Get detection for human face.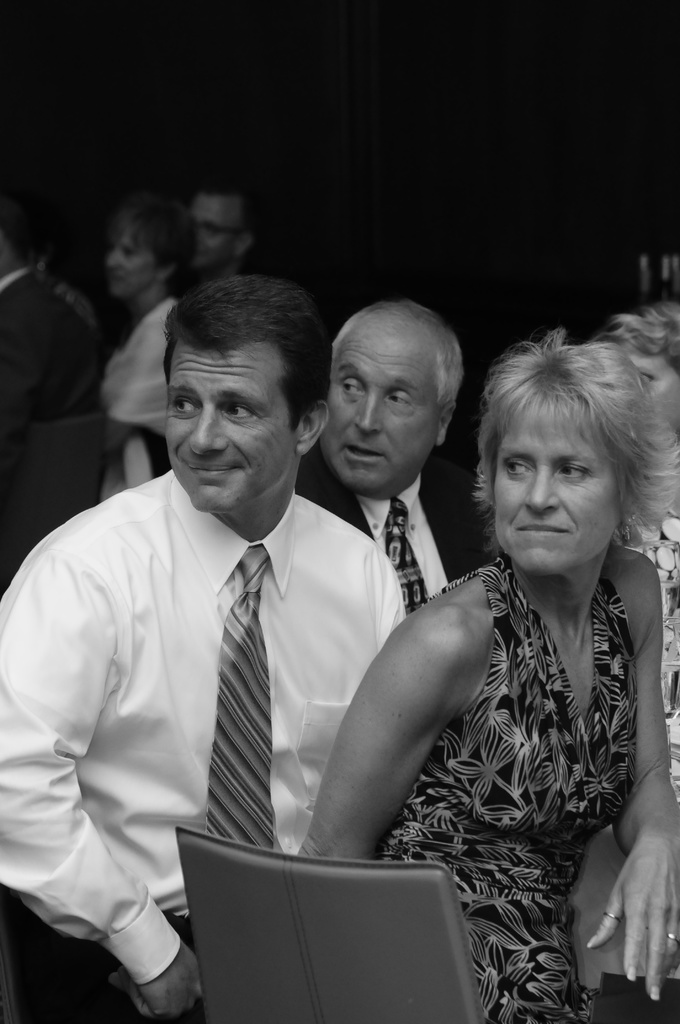
Detection: box(318, 342, 441, 486).
